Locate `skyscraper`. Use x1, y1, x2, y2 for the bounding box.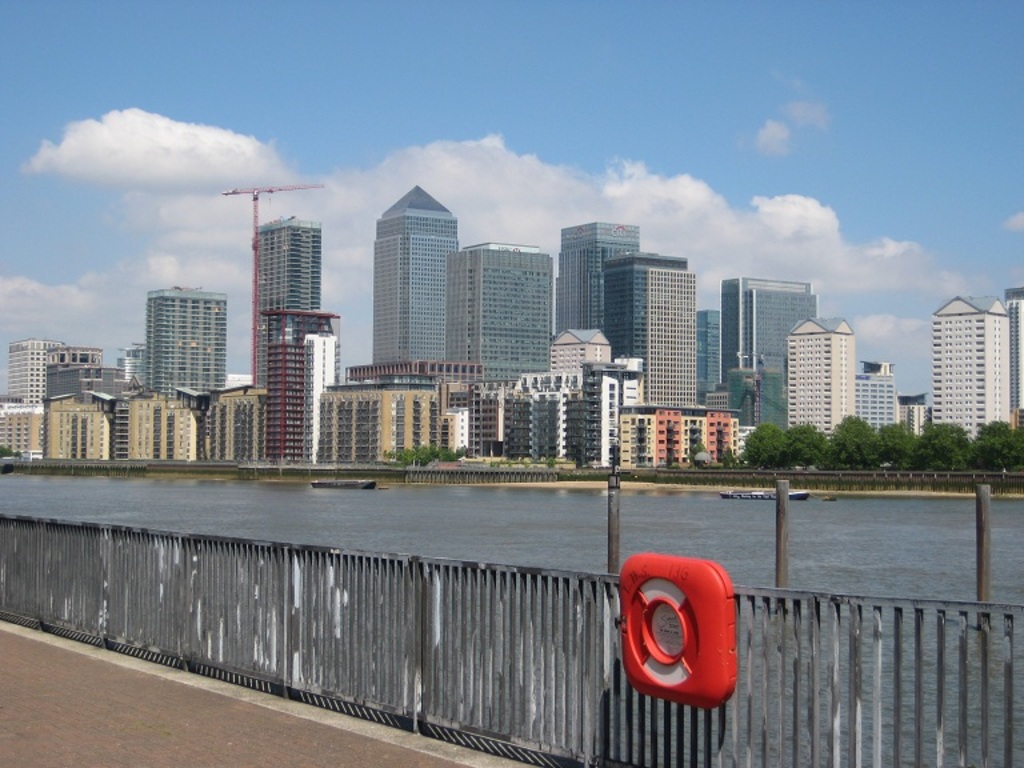
856, 356, 895, 428.
